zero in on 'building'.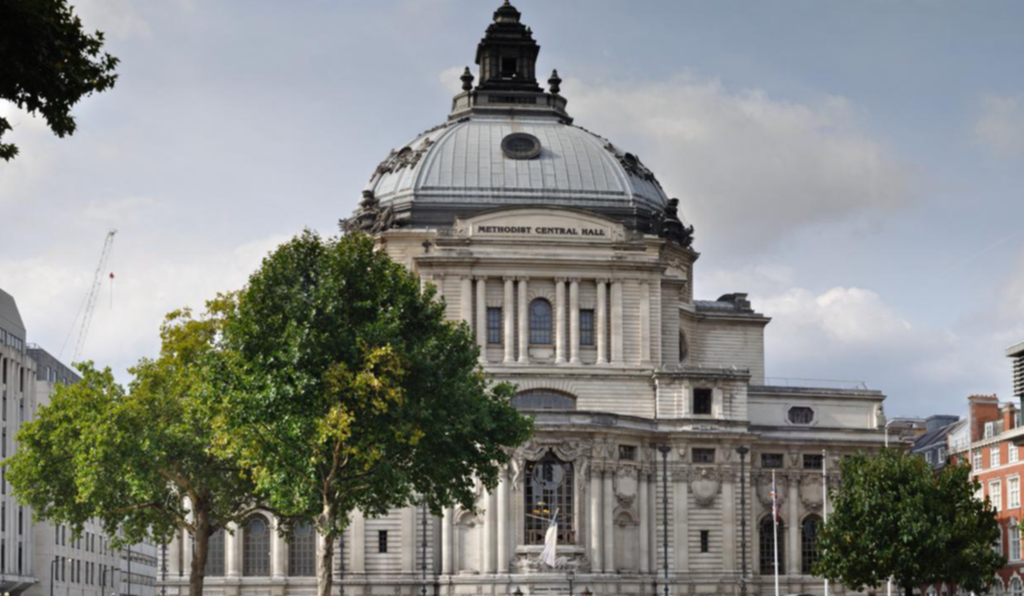
Zeroed in: crop(1, 0, 916, 595).
